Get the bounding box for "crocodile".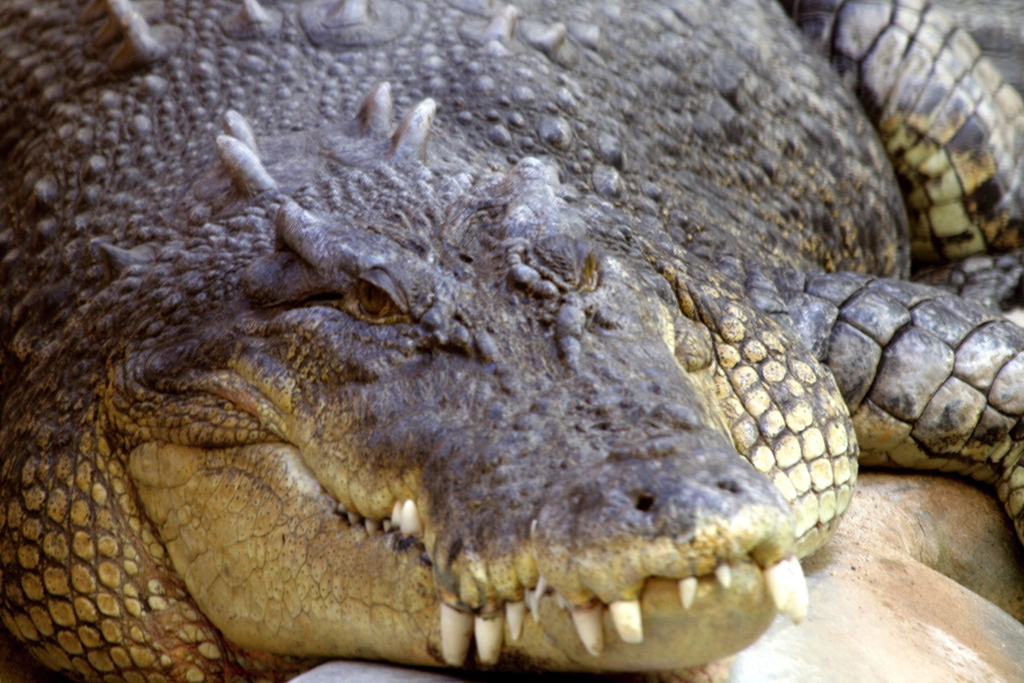
Rect(0, 0, 1023, 682).
